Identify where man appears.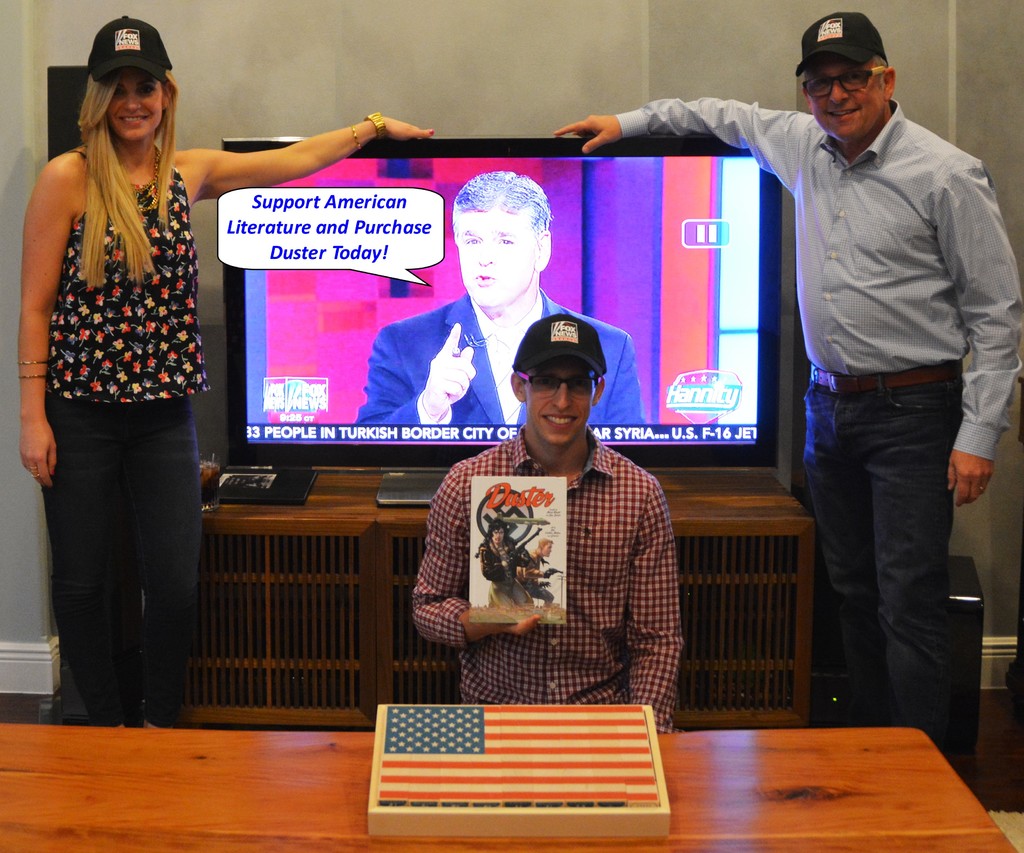
Appears at (353, 166, 650, 428).
